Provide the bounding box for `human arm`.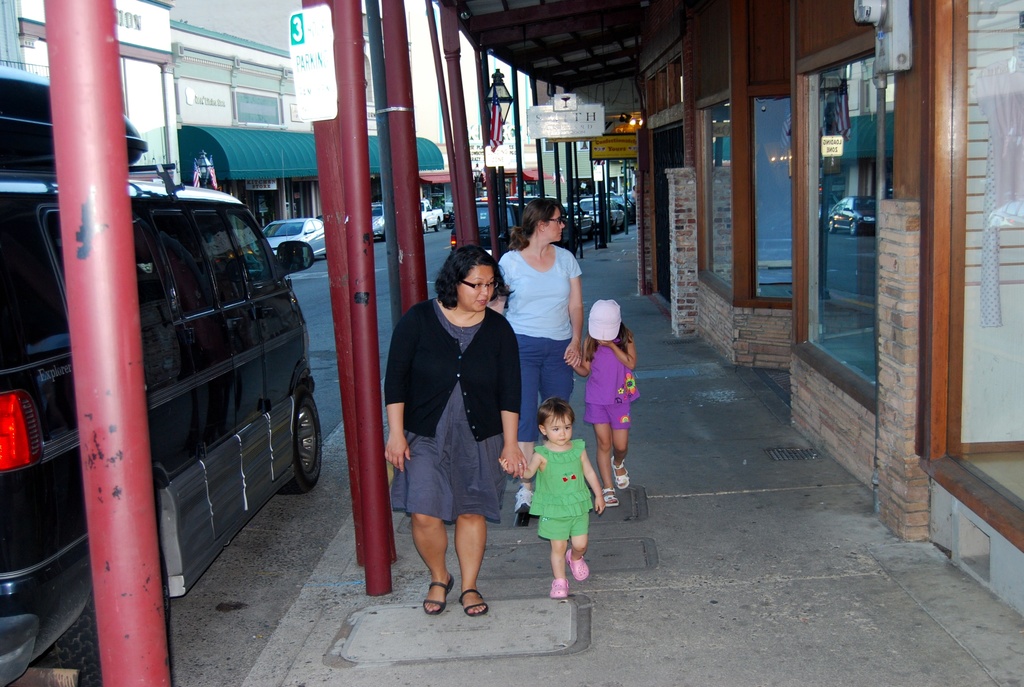
<bbox>598, 332, 641, 375</bbox>.
